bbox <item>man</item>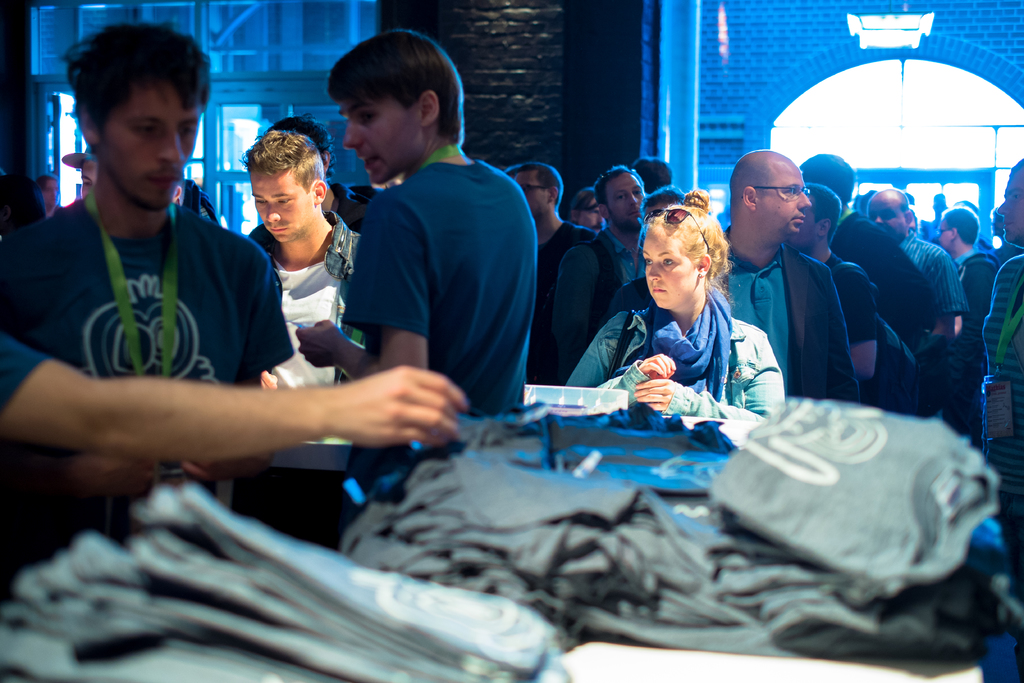
781 184 882 401
